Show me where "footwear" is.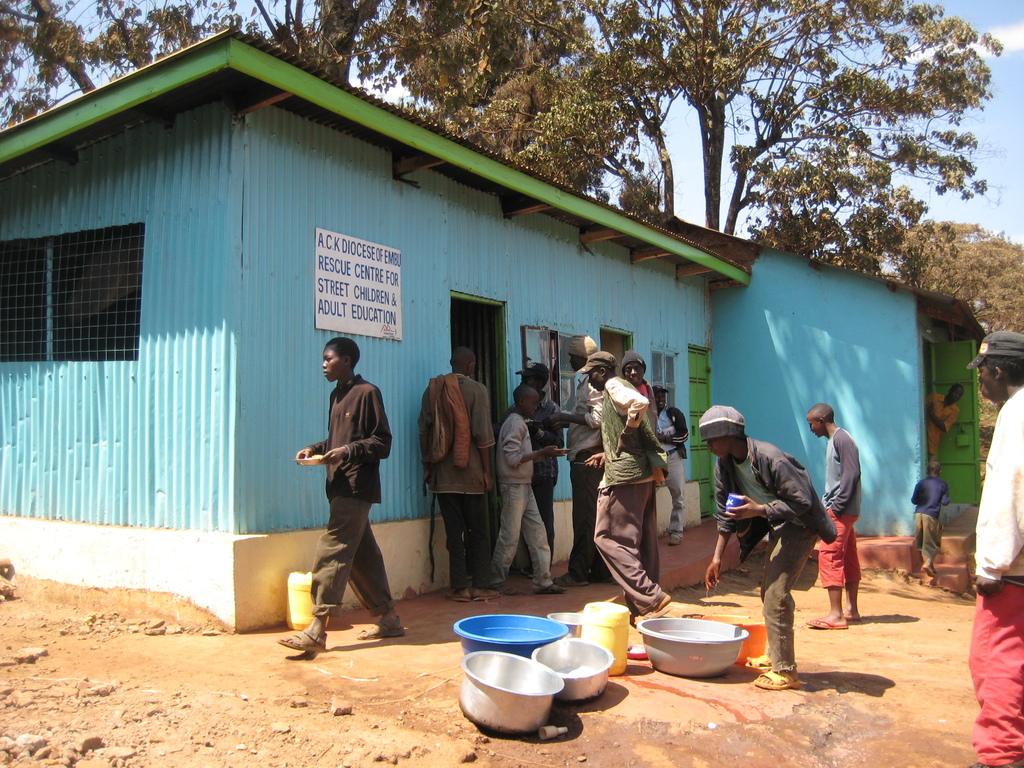
"footwear" is at x1=275, y1=634, x2=330, y2=651.
